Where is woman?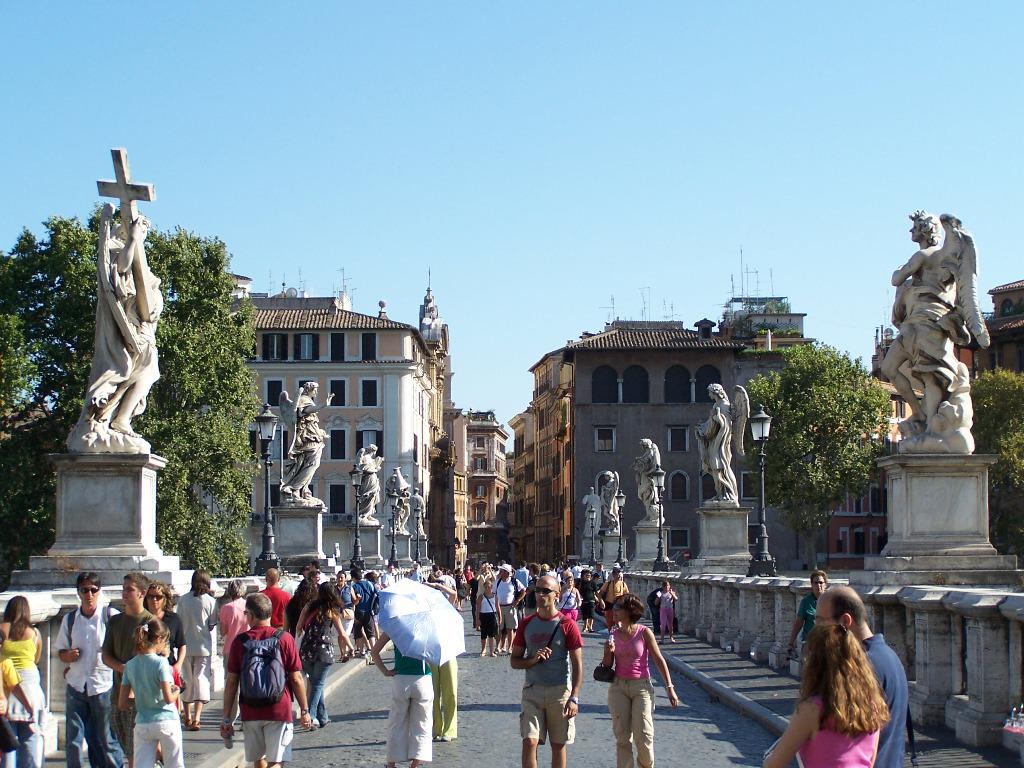
[786,575,826,679].
